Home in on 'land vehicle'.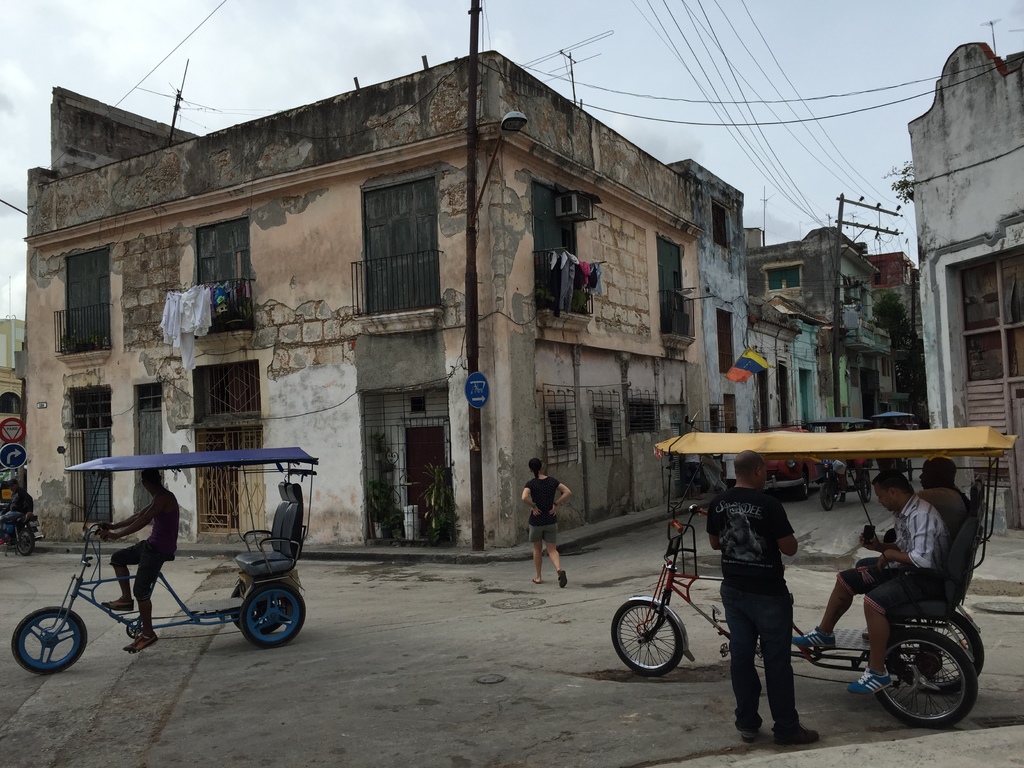
Homed in at box(807, 415, 876, 479).
